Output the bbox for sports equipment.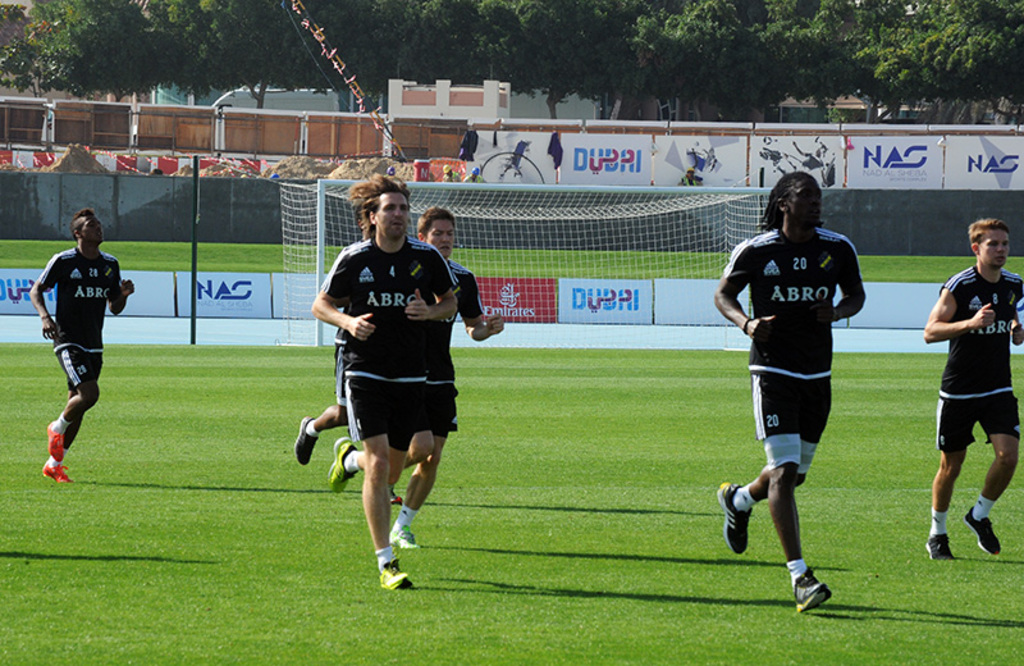
box(280, 178, 774, 350).
